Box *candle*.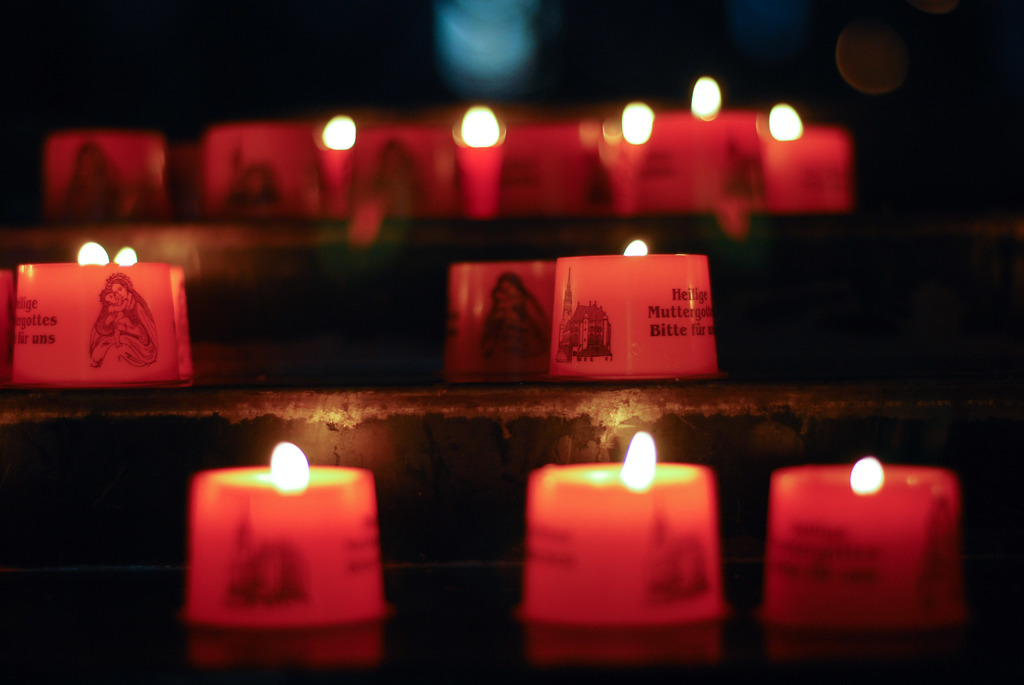
left=113, top=248, right=193, bottom=384.
